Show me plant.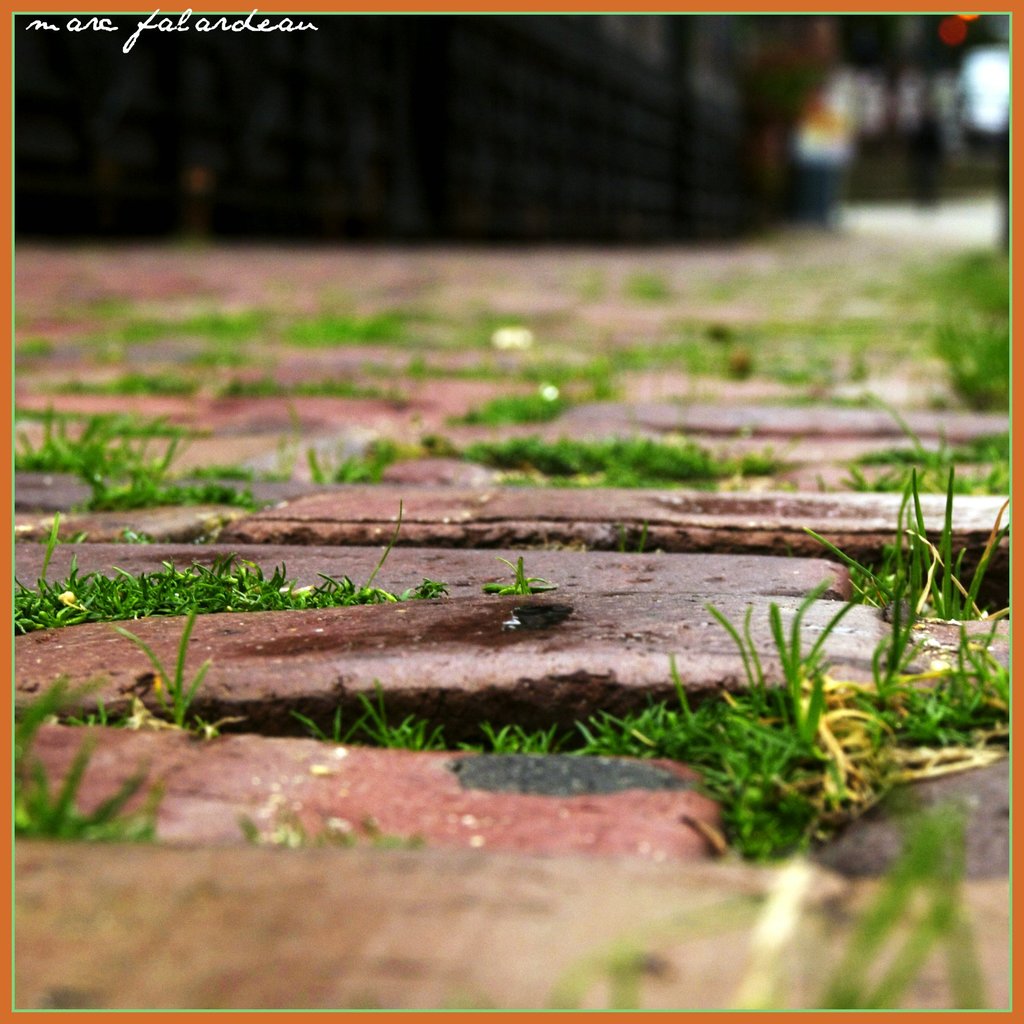
plant is here: 119:305:261:340.
